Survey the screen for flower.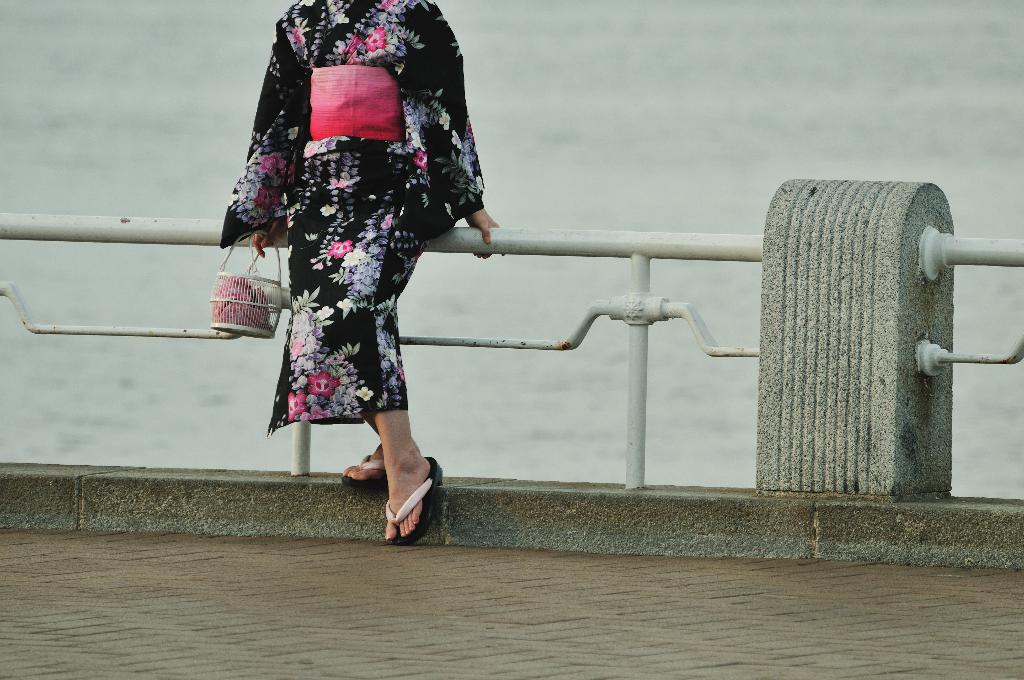
Survey found: (left=285, top=339, right=303, bottom=357).
